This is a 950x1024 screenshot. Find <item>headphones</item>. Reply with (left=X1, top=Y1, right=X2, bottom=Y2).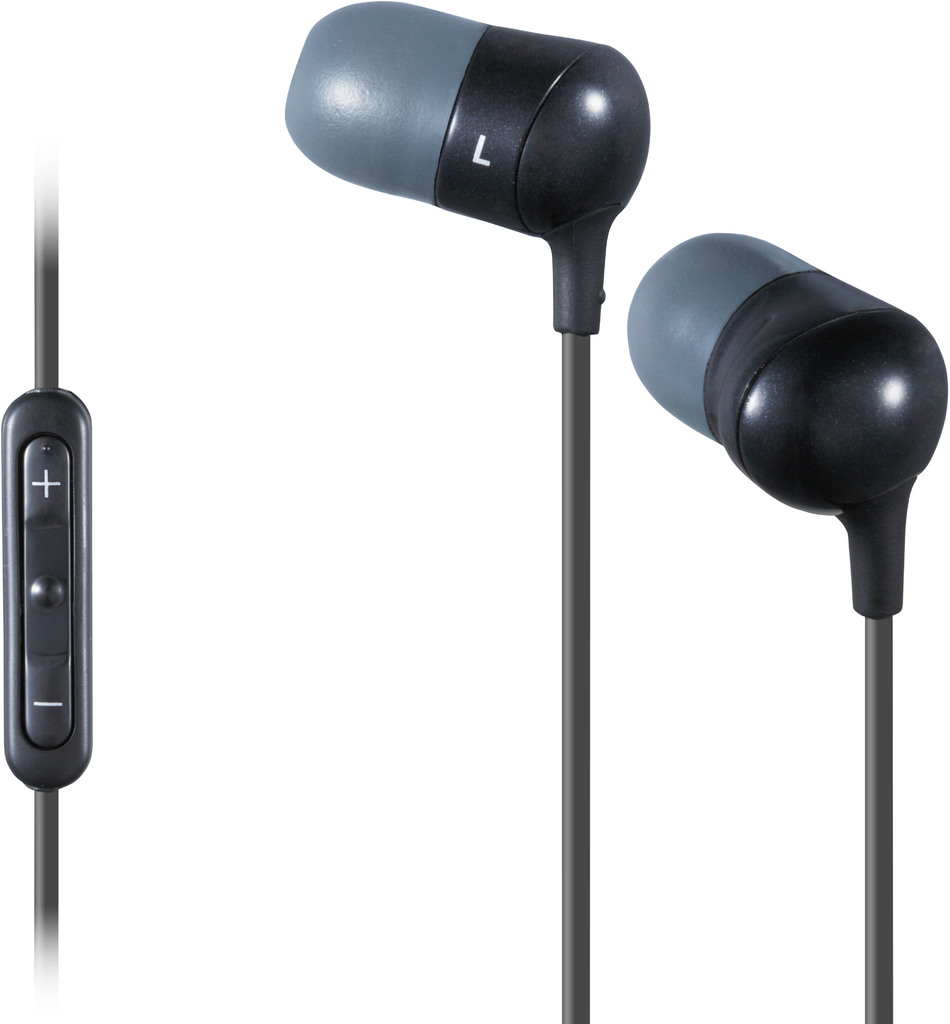
(left=0, top=0, right=949, bottom=1023).
